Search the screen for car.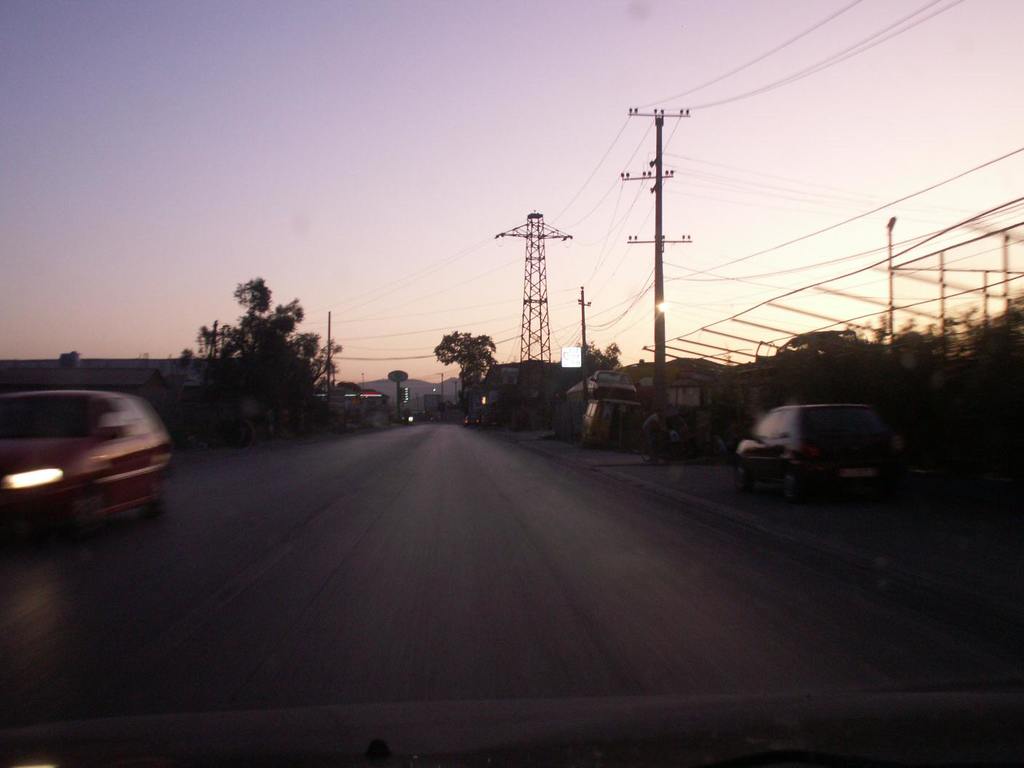
Found at box(736, 405, 905, 500).
